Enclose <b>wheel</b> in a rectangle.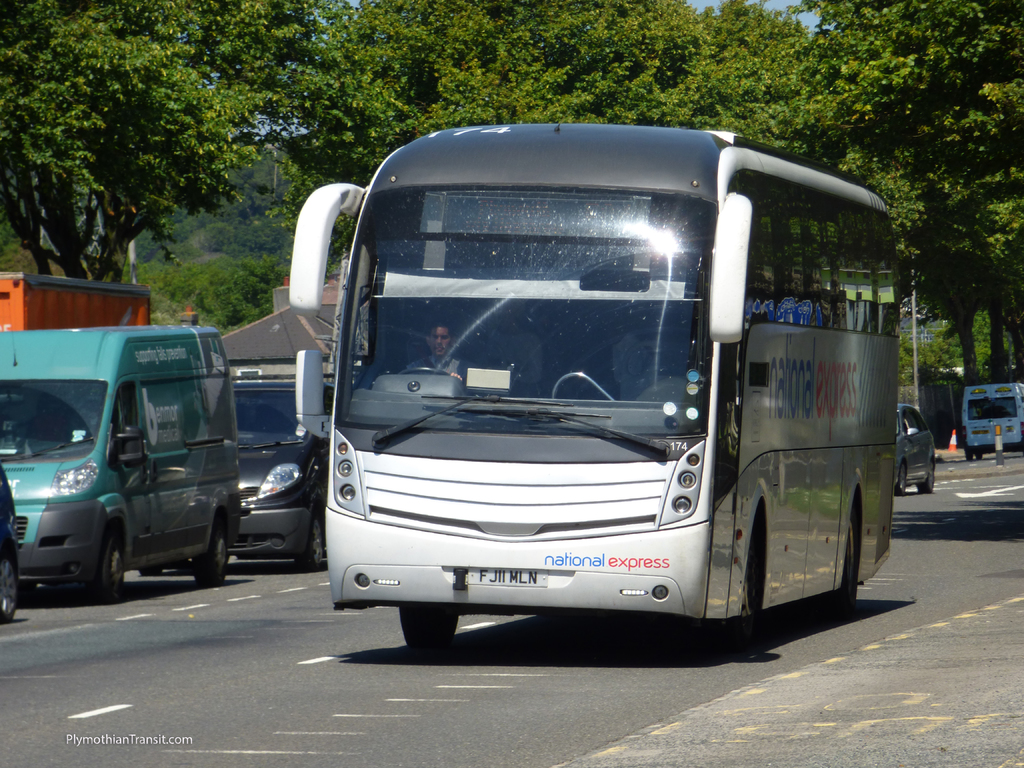
<bbox>137, 566, 159, 577</bbox>.
